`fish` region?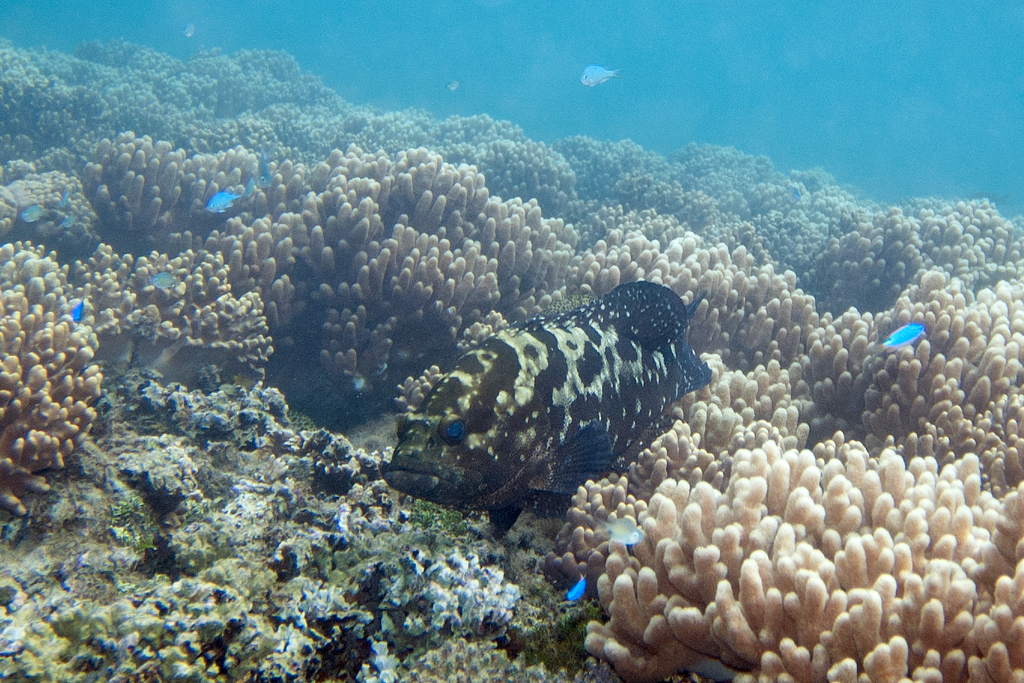
567/575/586/596
